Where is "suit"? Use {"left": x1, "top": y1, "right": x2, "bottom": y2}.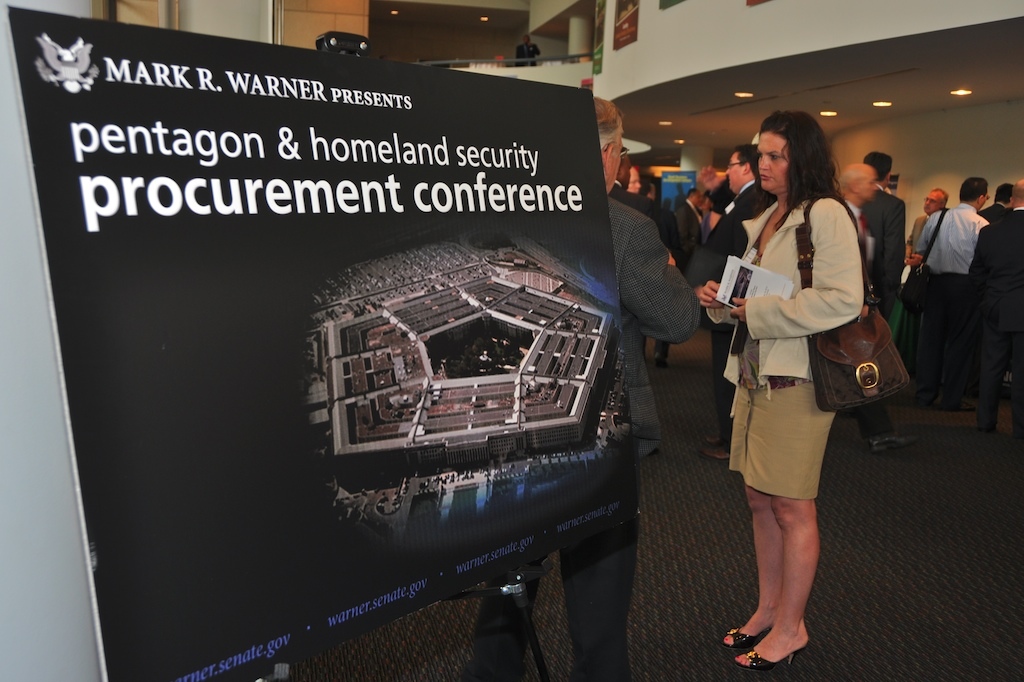
{"left": 906, "top": 215, "right": 928, "bottom": 251}.
